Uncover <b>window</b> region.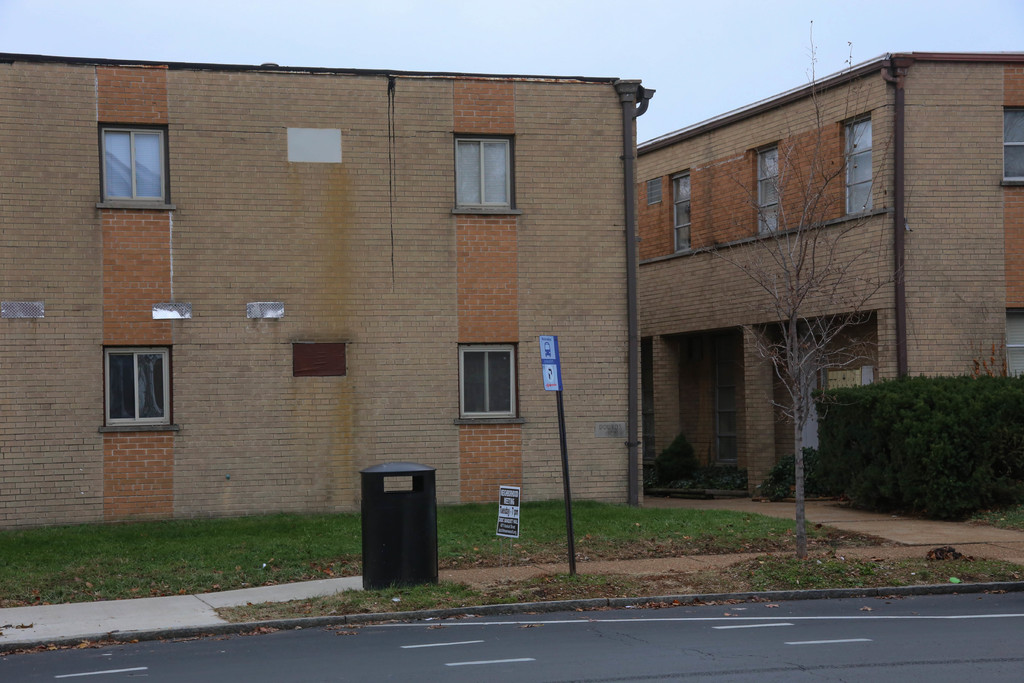
Uncovered: <bbox>456, 343, 516, 419</bbox>.
